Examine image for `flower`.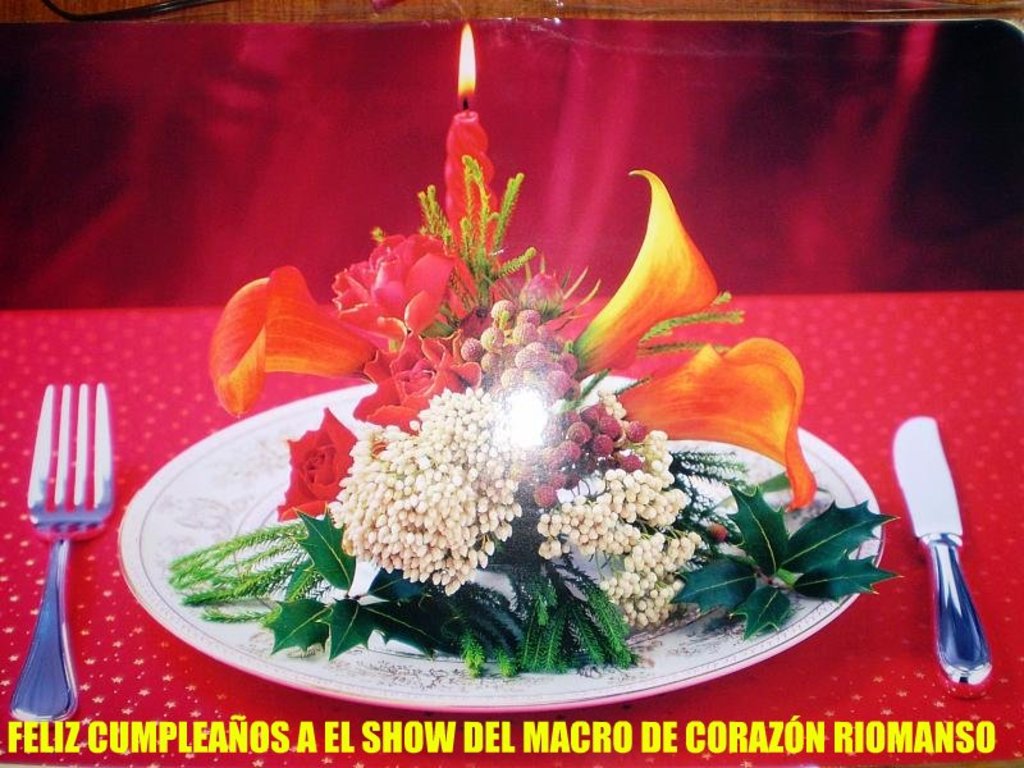
Examination result: (334,401,520,598).
